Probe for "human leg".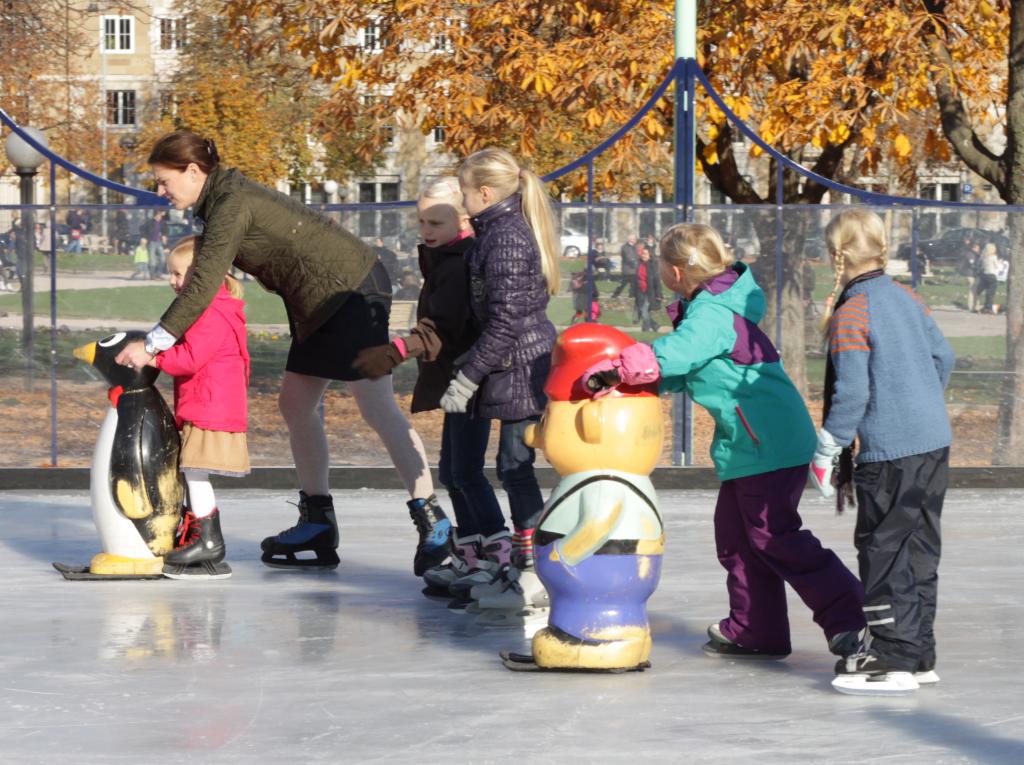
Probe result: 349:381:451:570.
